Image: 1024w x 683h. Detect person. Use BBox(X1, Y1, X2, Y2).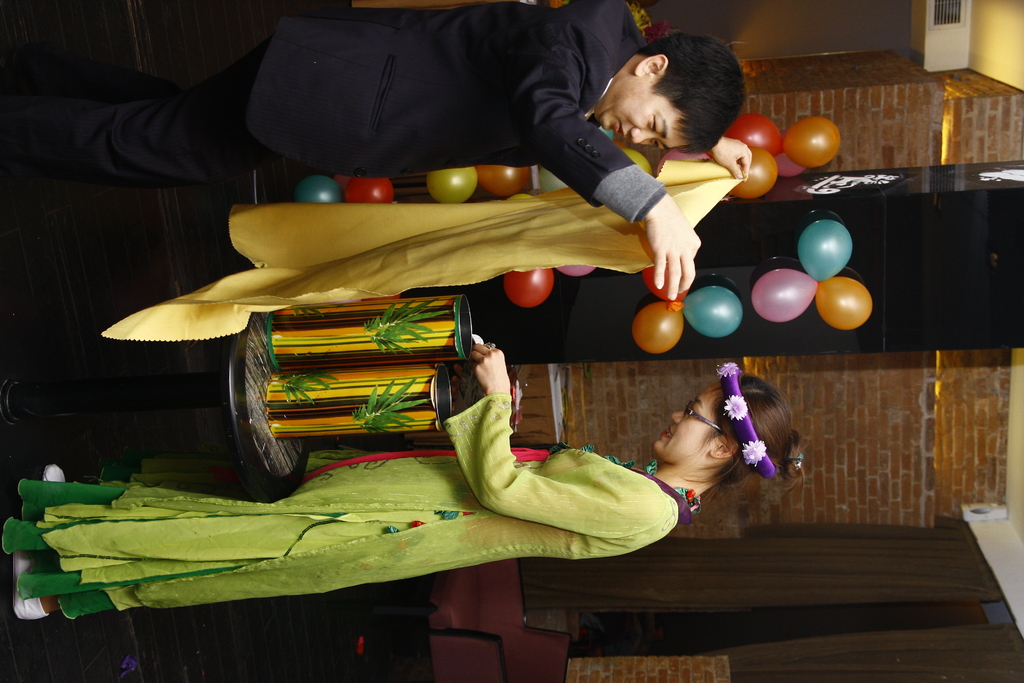
BBox(0, 349, 808, 627).
